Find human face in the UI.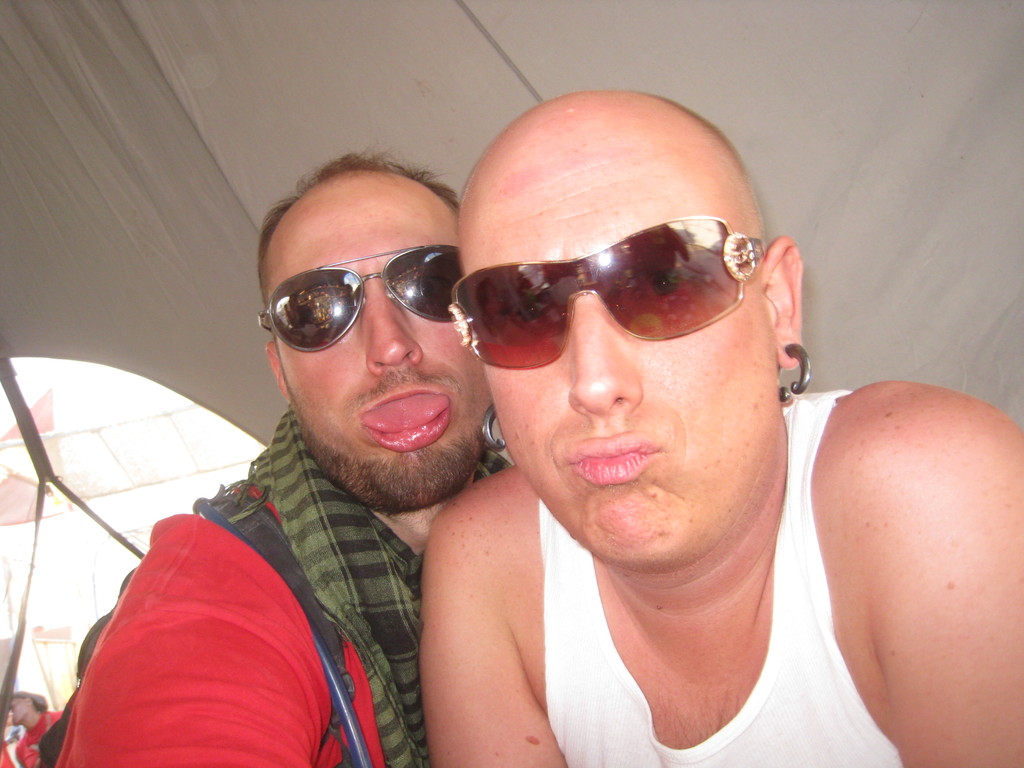
UI element at 271 190 493 505.
